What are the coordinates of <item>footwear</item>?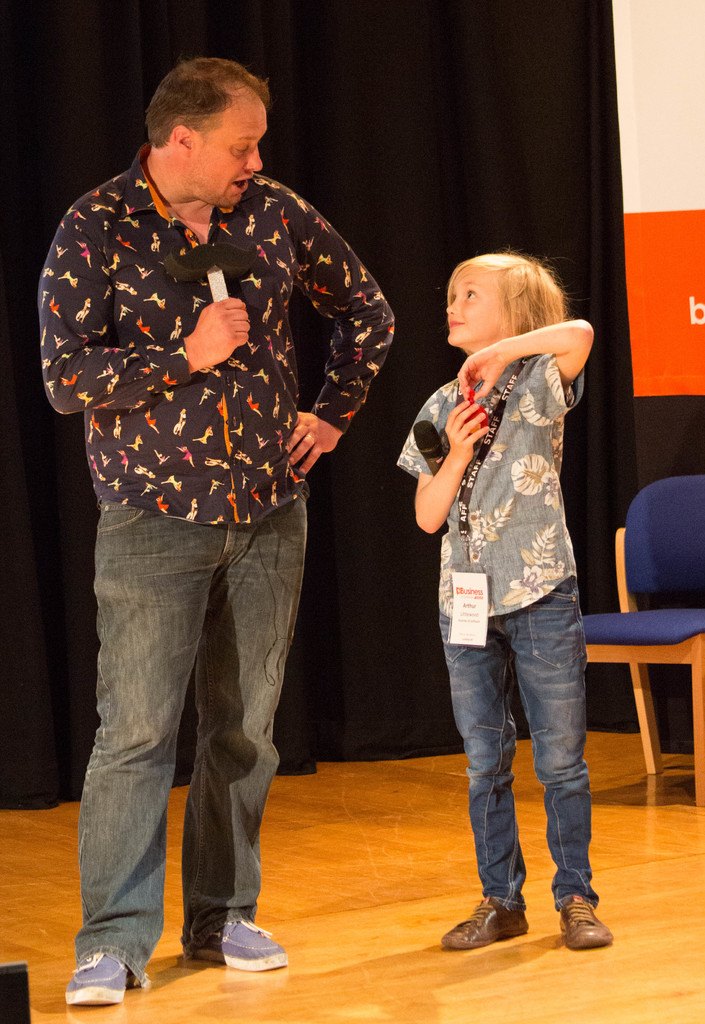
BBox(192, 914, 294, 972).
